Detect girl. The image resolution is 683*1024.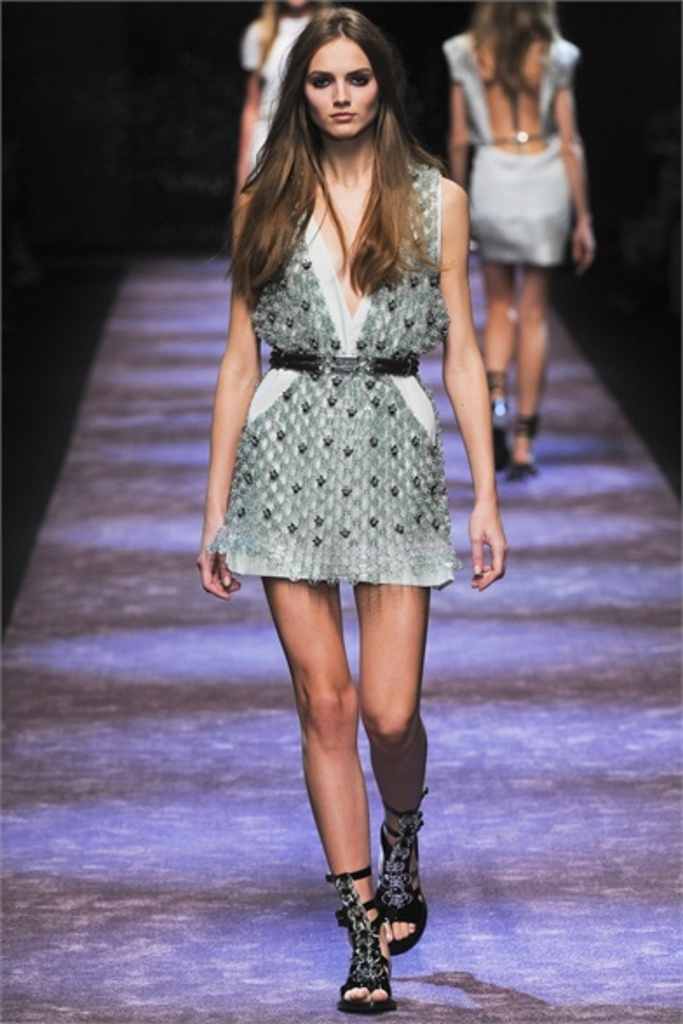
[192, 2, 509, 1012].
